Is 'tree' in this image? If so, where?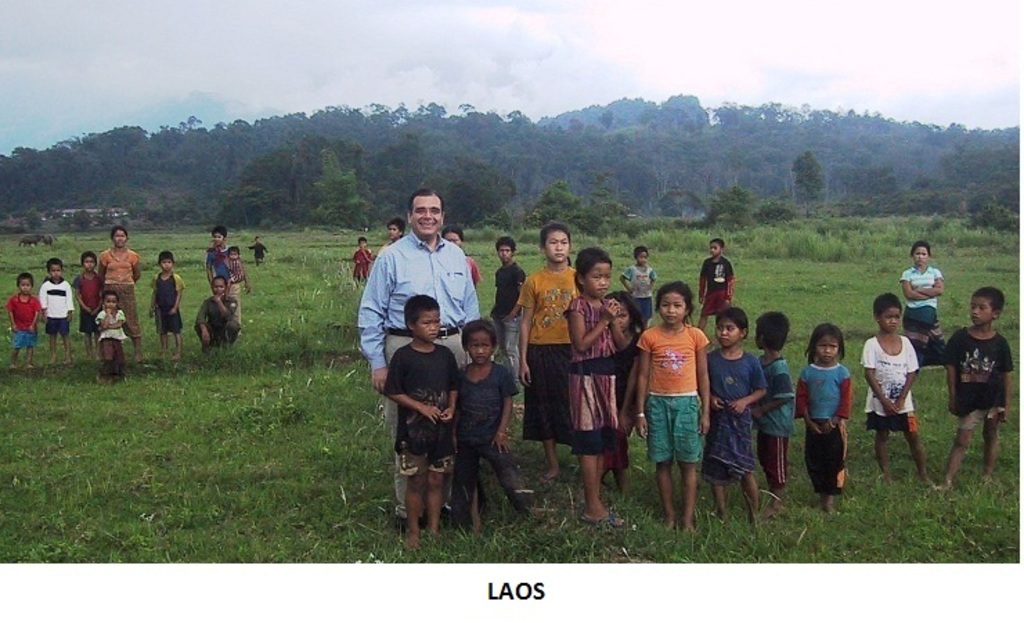
Yes, at [790, 151, 830, 215].
